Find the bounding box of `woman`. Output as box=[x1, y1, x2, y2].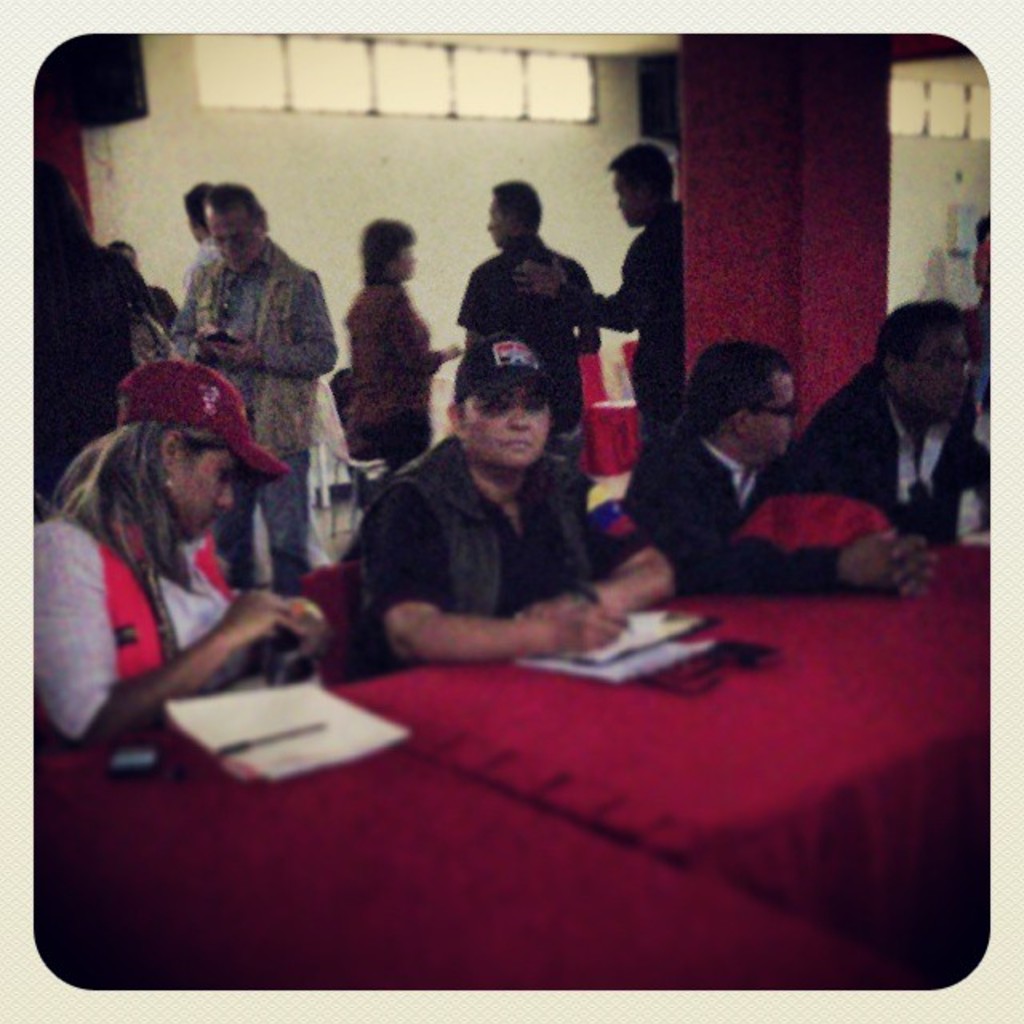
box=[34, 162, 160, 501].
